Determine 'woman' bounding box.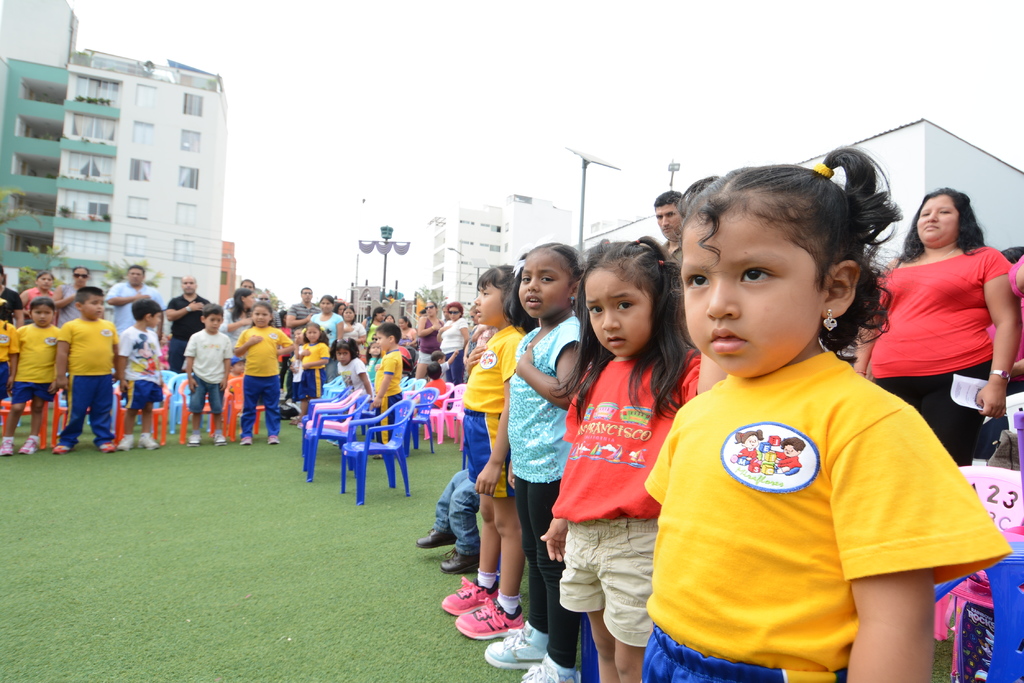
Determined: 19/272/59/322.
